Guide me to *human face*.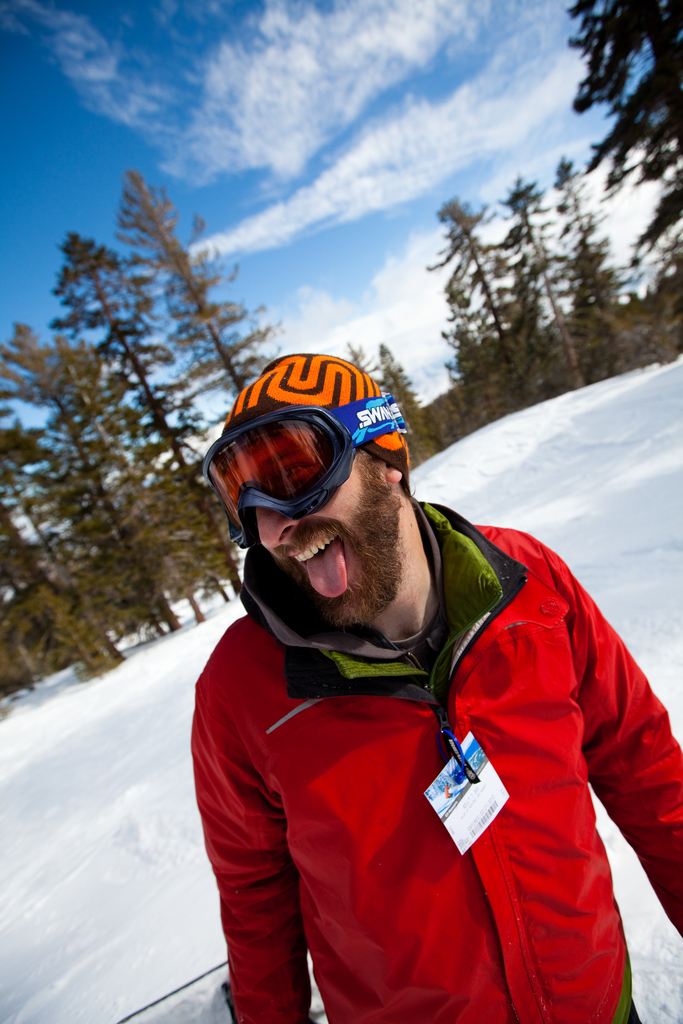
Guidance: select_region(253, 445, 400, 618).
